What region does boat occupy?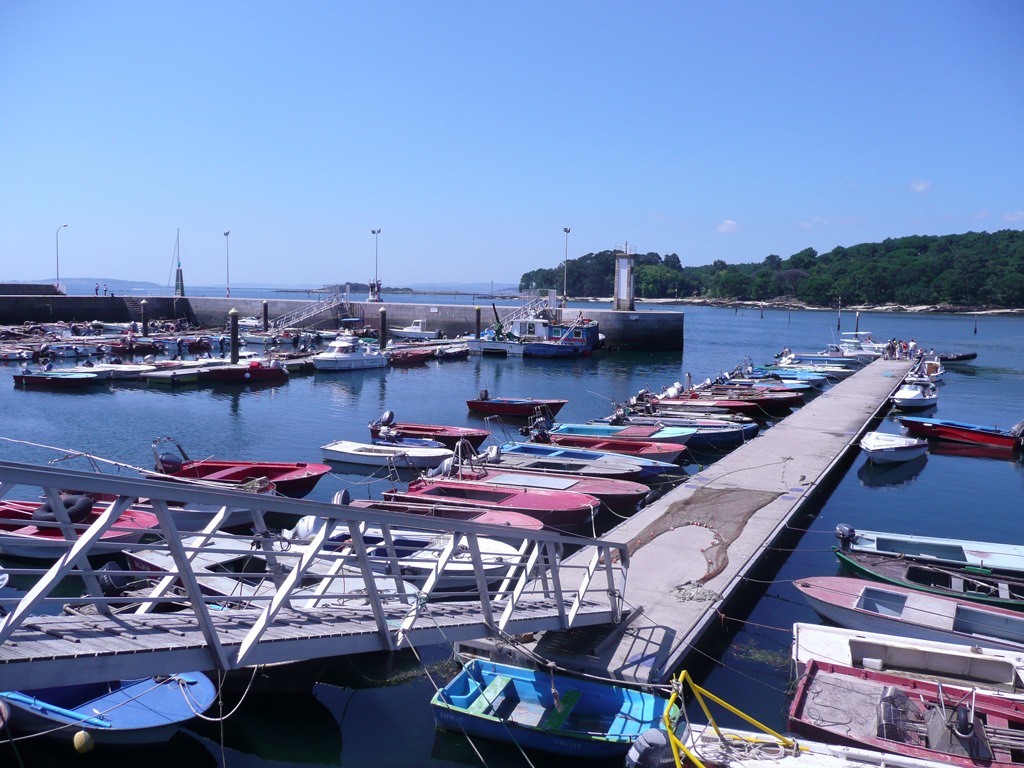
(left=857, top=430, right=927, bottom=467).
